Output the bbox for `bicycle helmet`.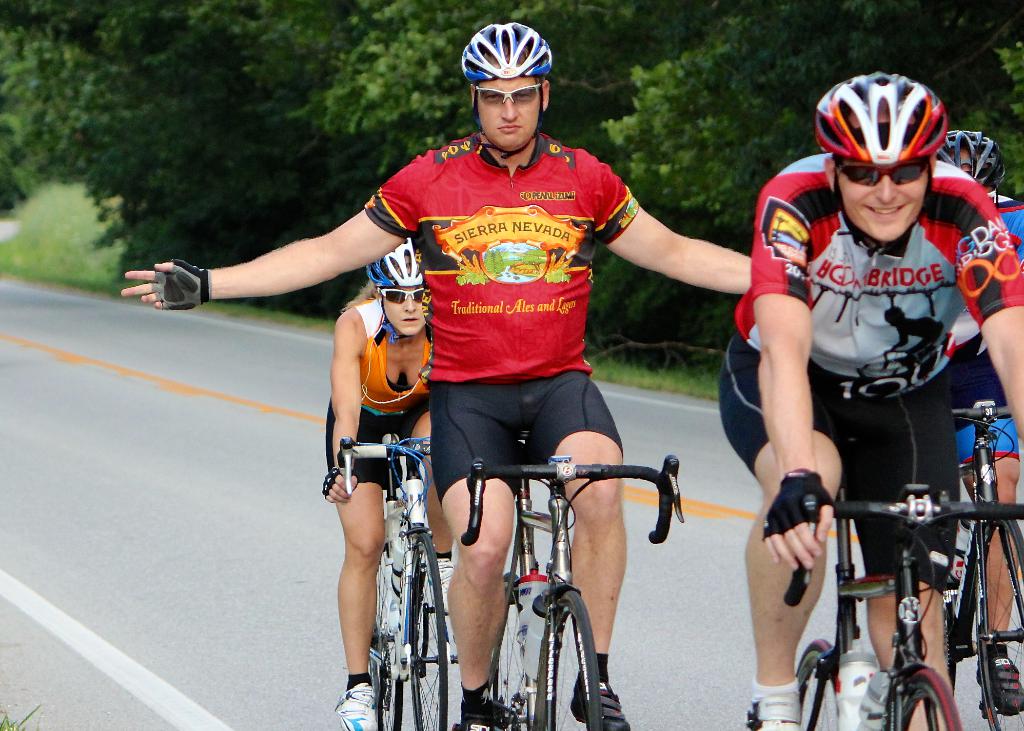
(left=358, top=242, right=424, bottom=287).
